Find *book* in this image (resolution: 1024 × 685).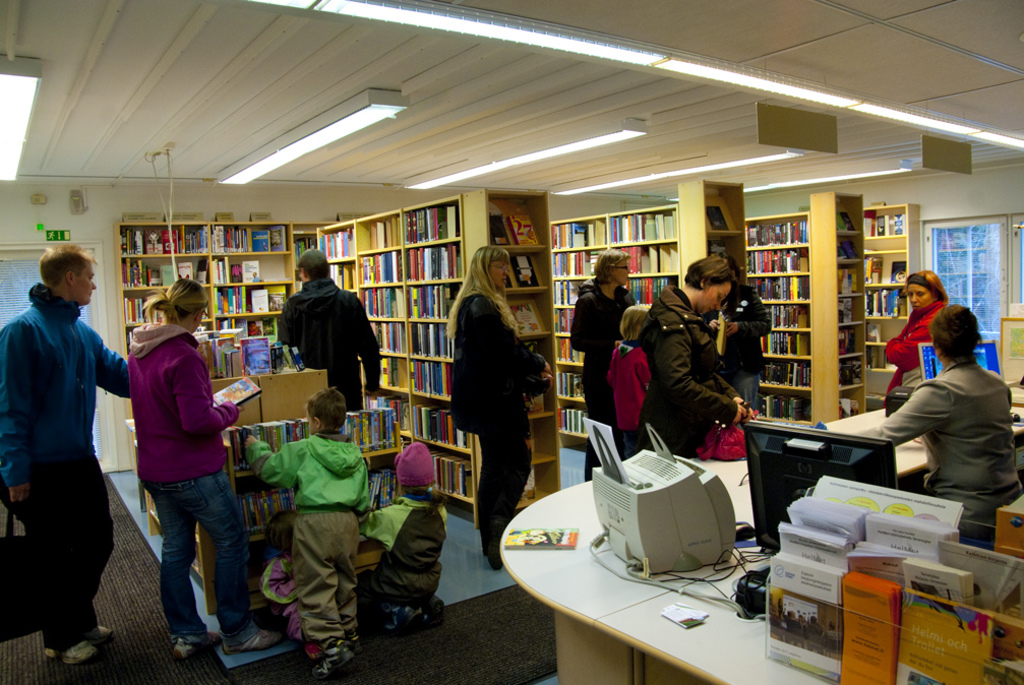
833:300:856:325.
